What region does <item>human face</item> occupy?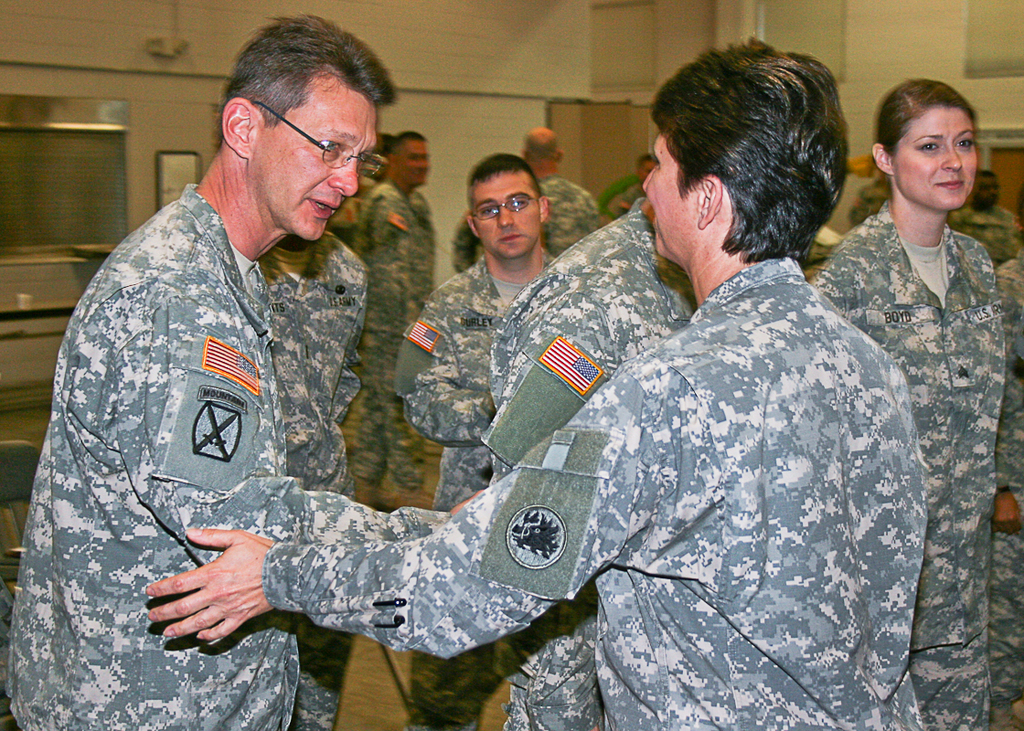
detection(899, 105, 979, 206).
